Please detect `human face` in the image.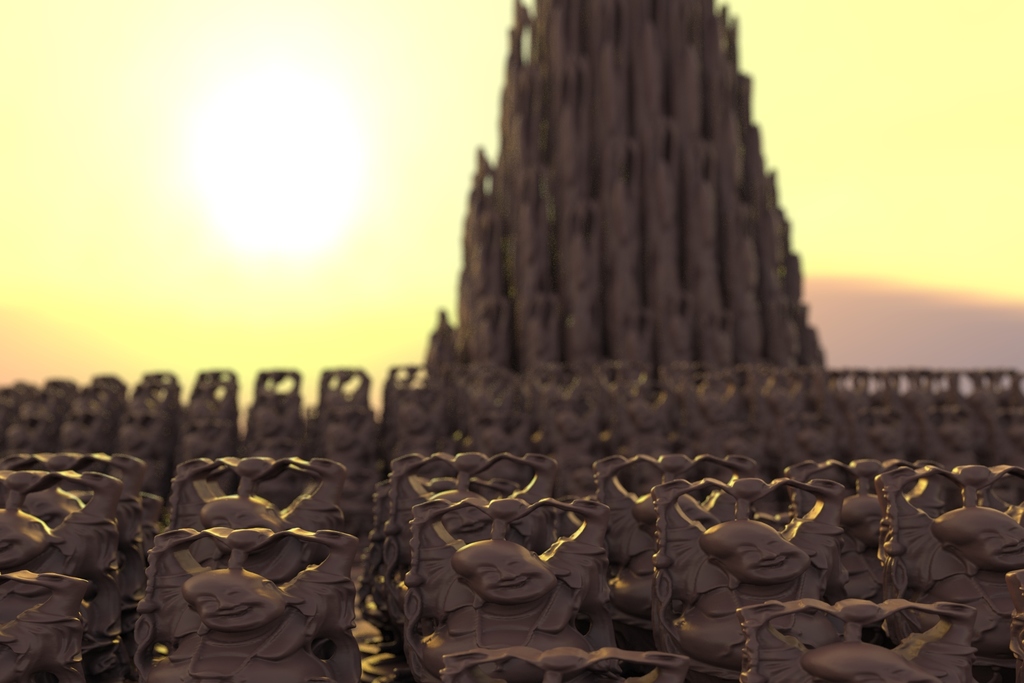
bbox(20, 493, 80, 529).
